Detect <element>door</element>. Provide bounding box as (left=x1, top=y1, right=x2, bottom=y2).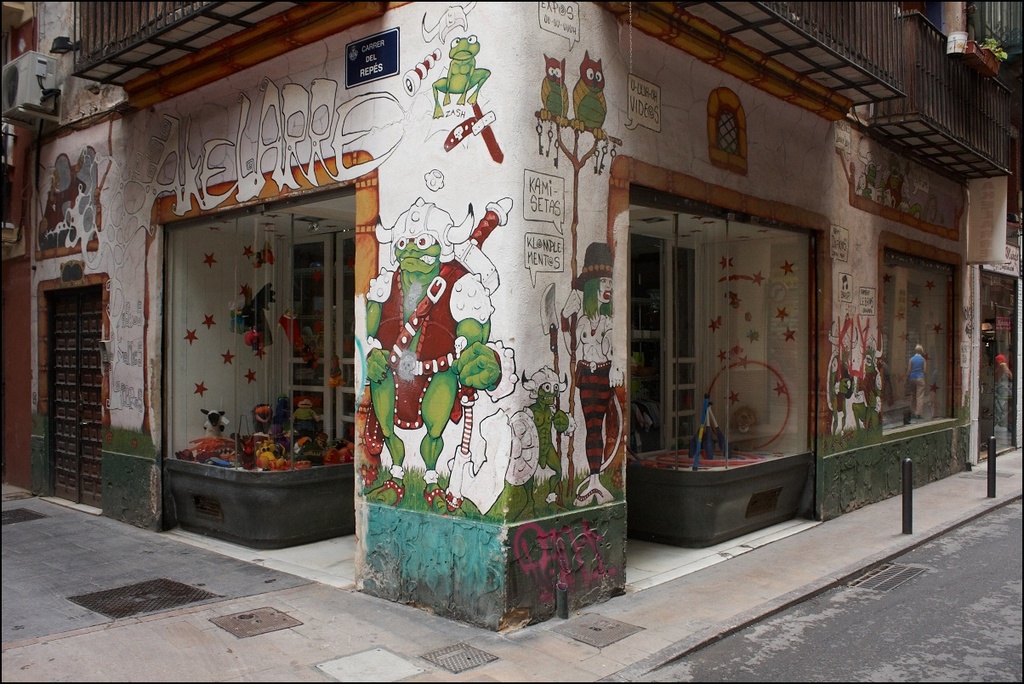
(left=48, top=282, right=100, bottom=507).
